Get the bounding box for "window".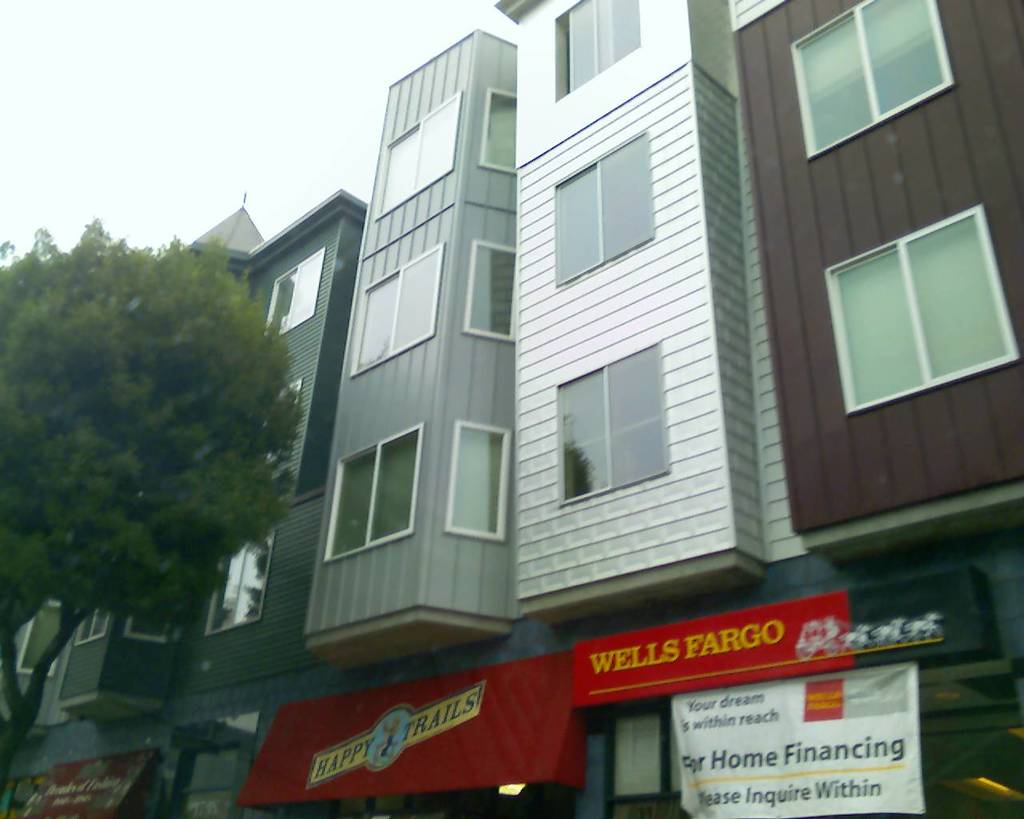
Rect(273, 250, 328, 333).
